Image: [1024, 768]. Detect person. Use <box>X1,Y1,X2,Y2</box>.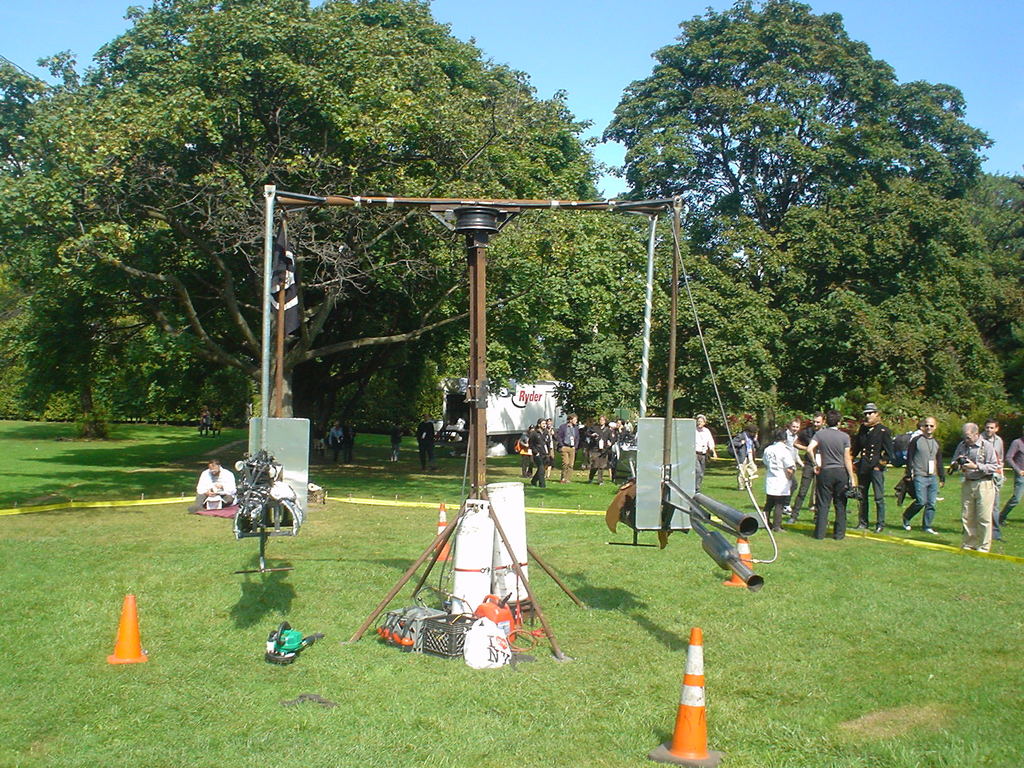
<box>948,422,998,552</box>.
